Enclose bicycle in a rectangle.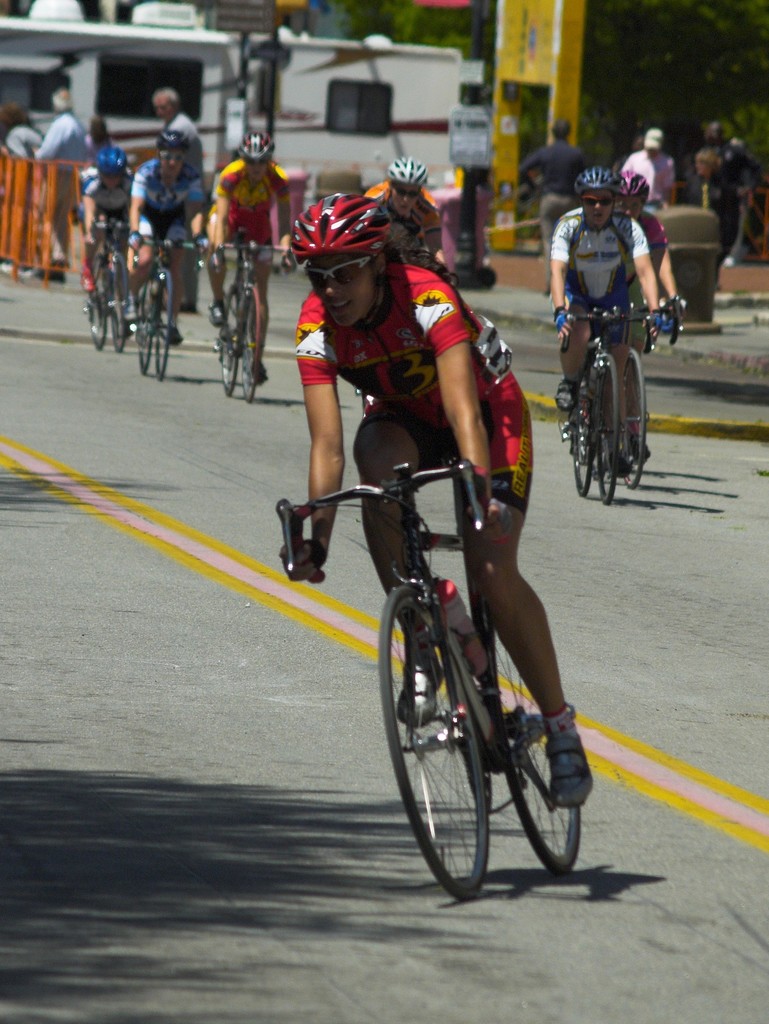
l=537, t=299, r=644, b=519.
